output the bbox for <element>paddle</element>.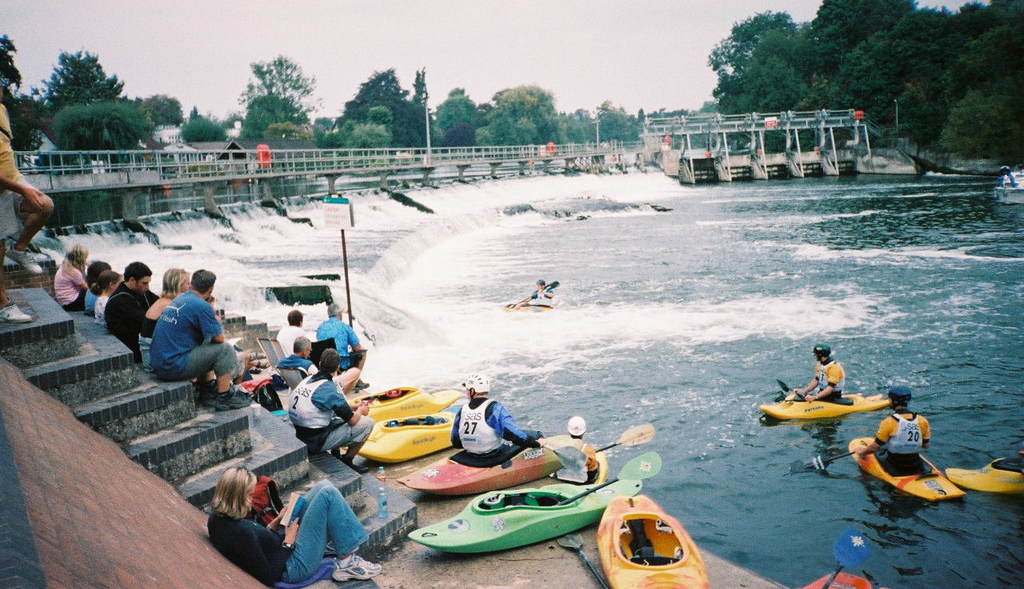
<bbox>503, 282, 558, 311</bbox>.
